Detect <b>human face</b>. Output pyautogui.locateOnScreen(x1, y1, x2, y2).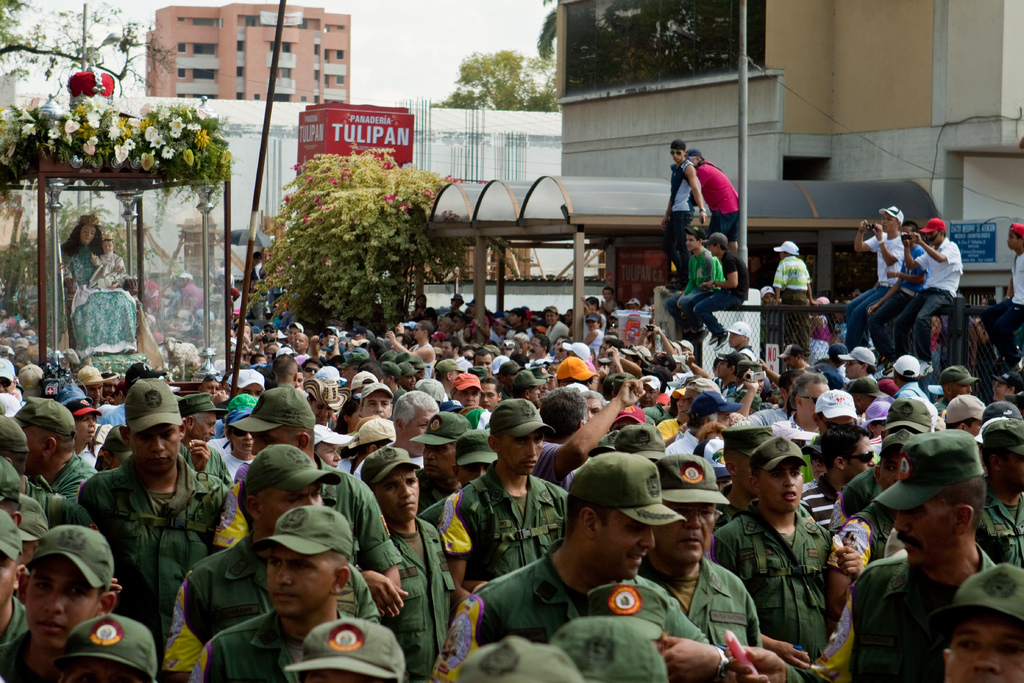
pyautogui.locateOnScreen(844, 361, 860, 376).
